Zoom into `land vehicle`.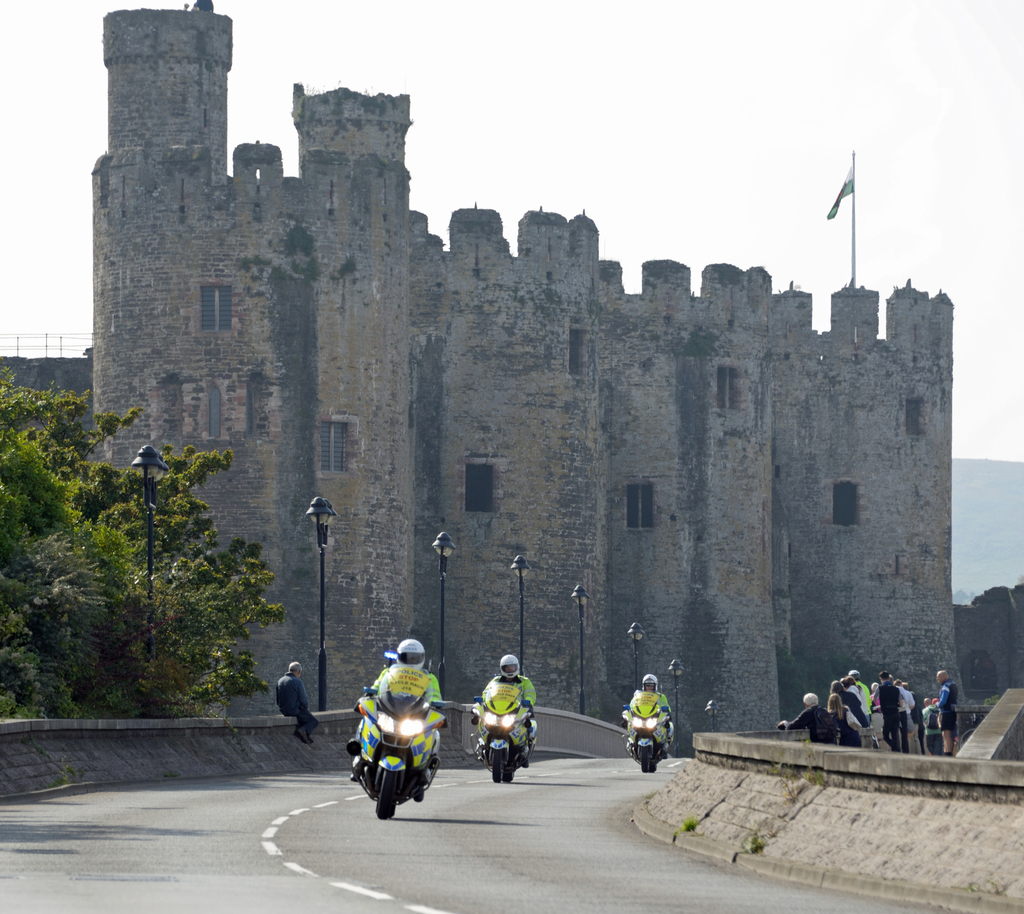
Zoom target: bbox(472, 677, 533, 782).
